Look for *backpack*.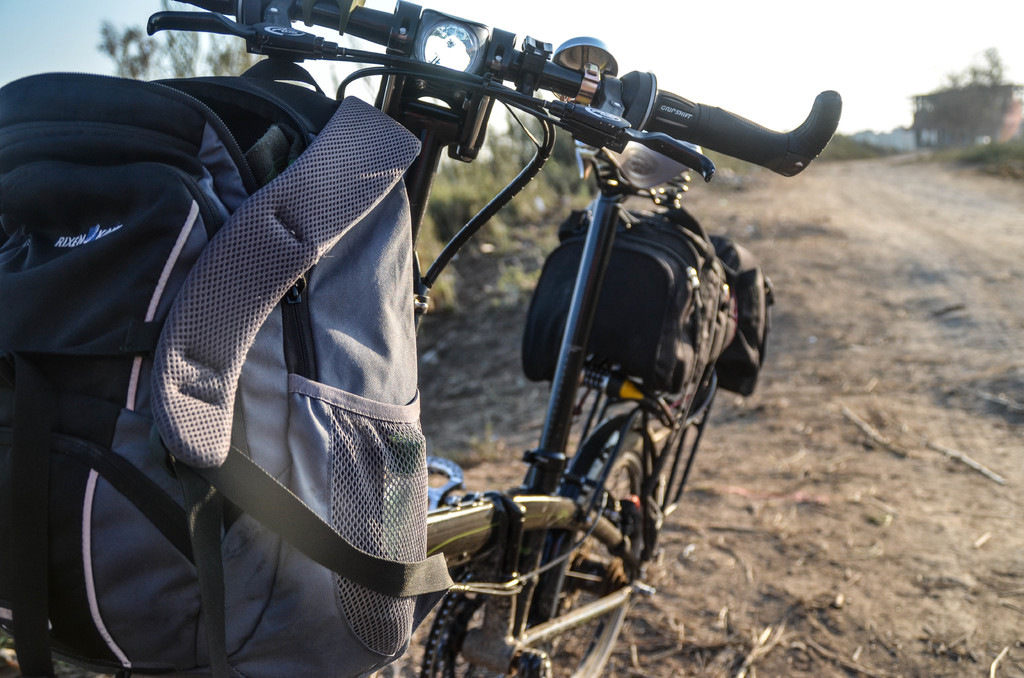
Found: <bbox>0, 58, 449, 677</bbox>.
